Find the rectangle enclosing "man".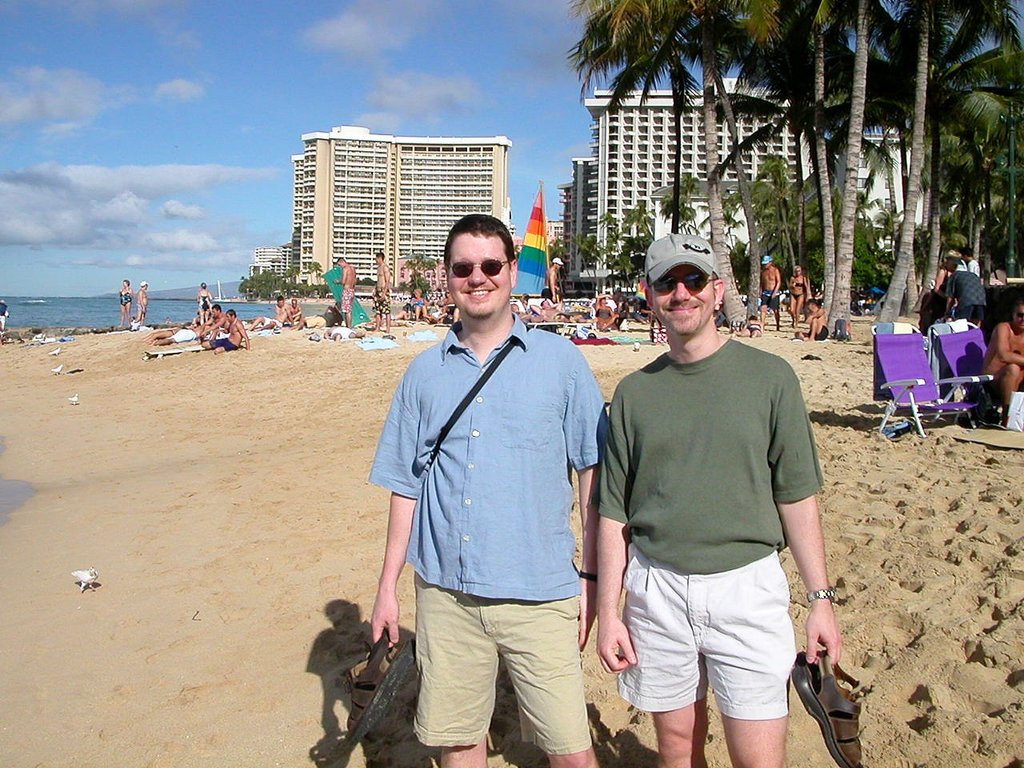
box(0, 298, 10, 330).
